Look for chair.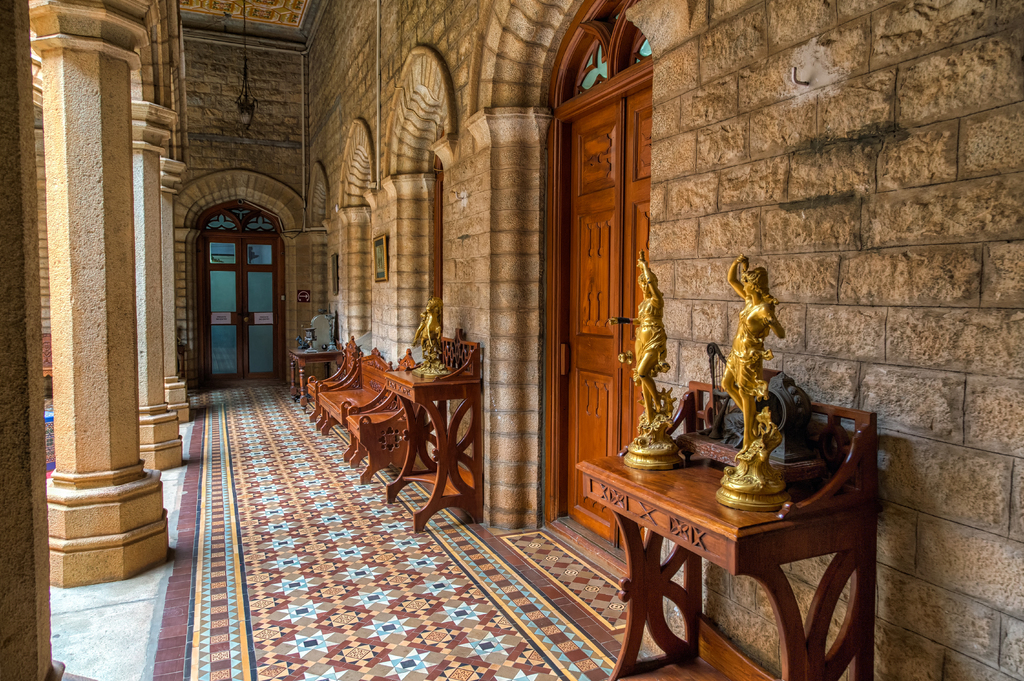
Found: locate(345, 350, 419, 485).
